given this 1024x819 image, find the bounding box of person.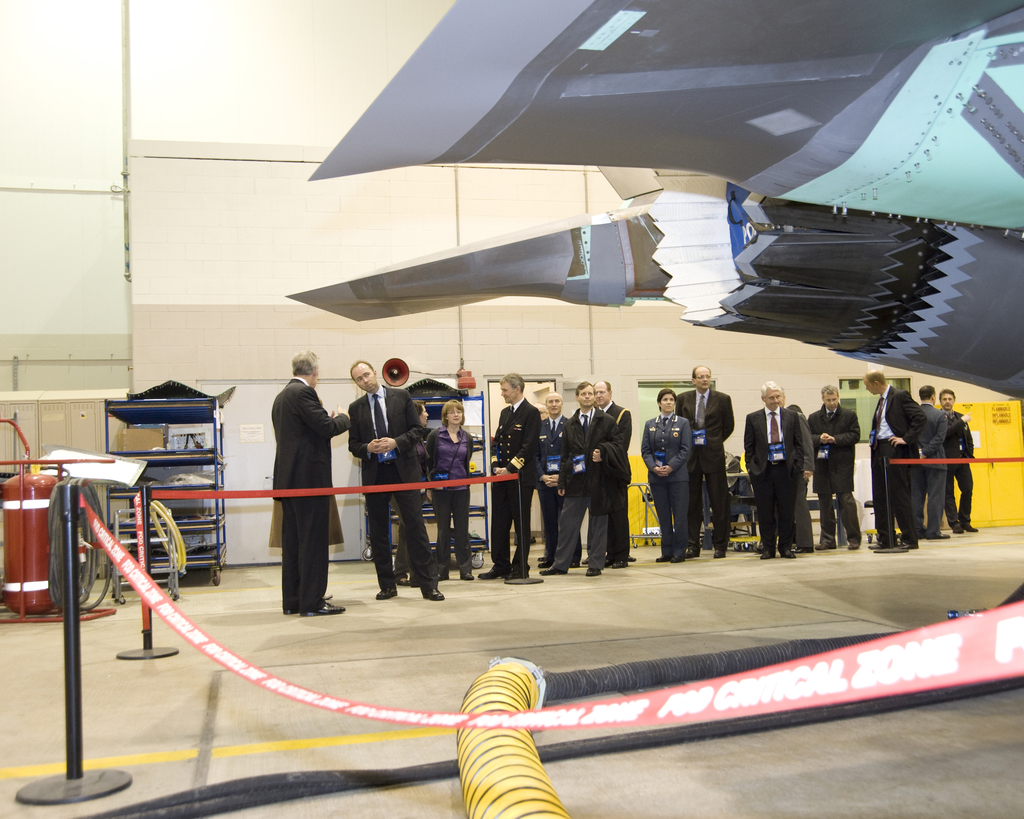
[939, 388, 978, 530].
